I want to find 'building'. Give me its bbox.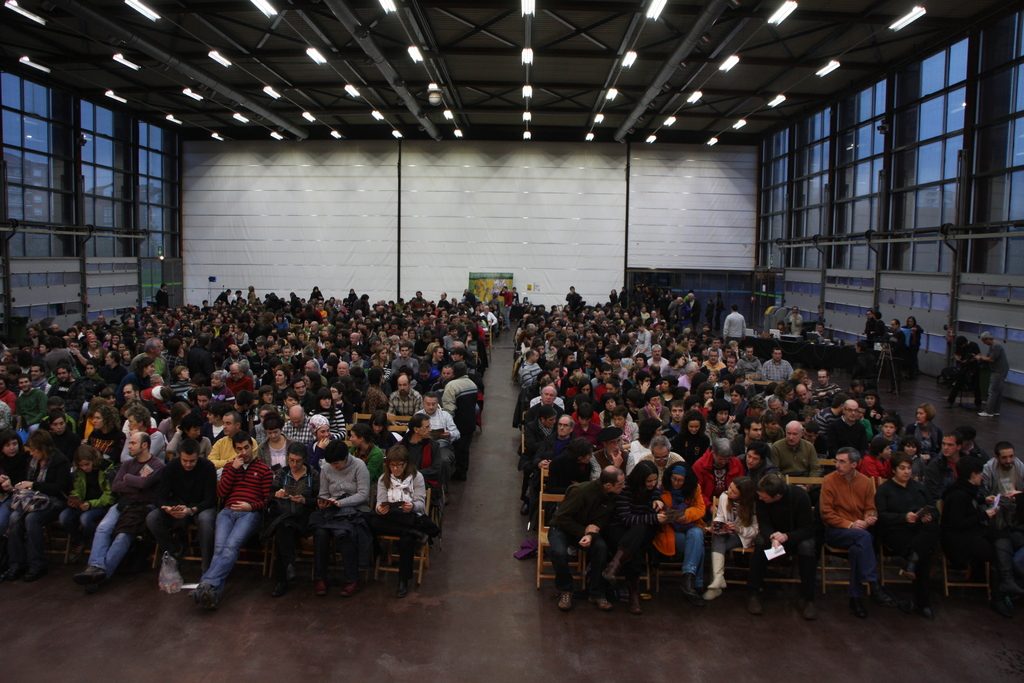
box=[1, 0, 1023, 682].
